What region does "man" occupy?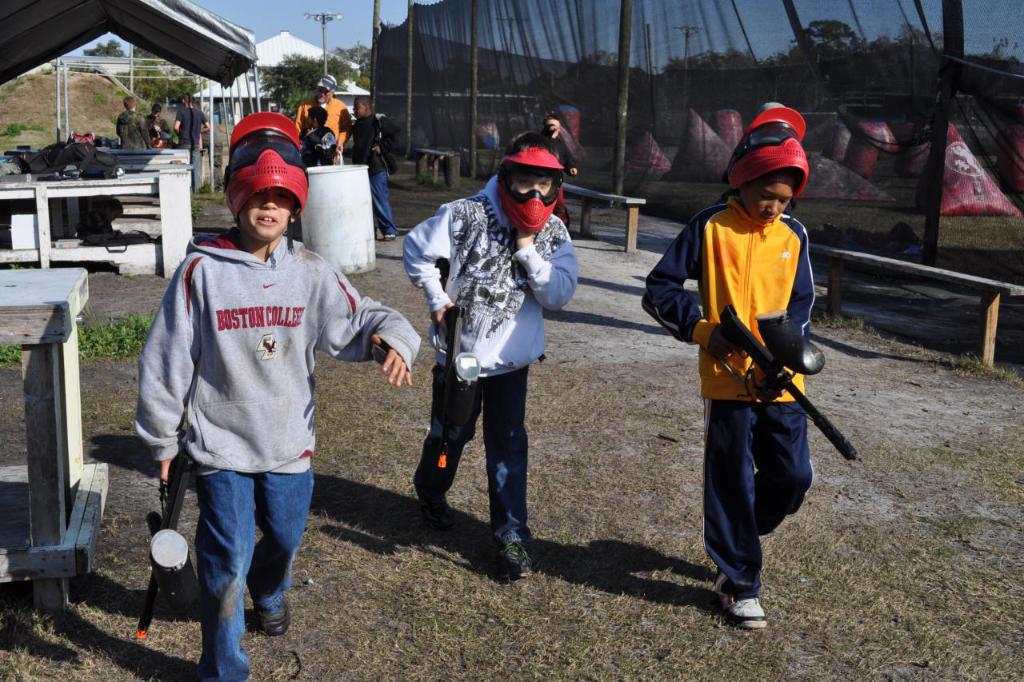
bbox=(171, 89, 214, 190).
